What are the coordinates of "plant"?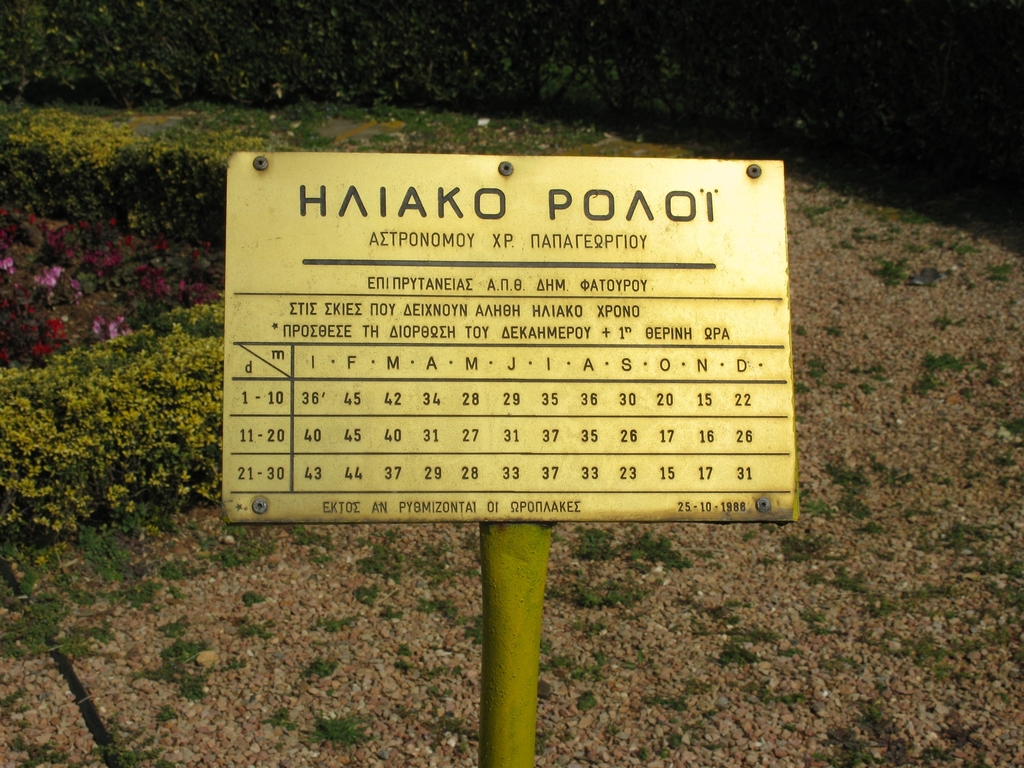
x1=939, y1=662, x2=957, y2=678.
